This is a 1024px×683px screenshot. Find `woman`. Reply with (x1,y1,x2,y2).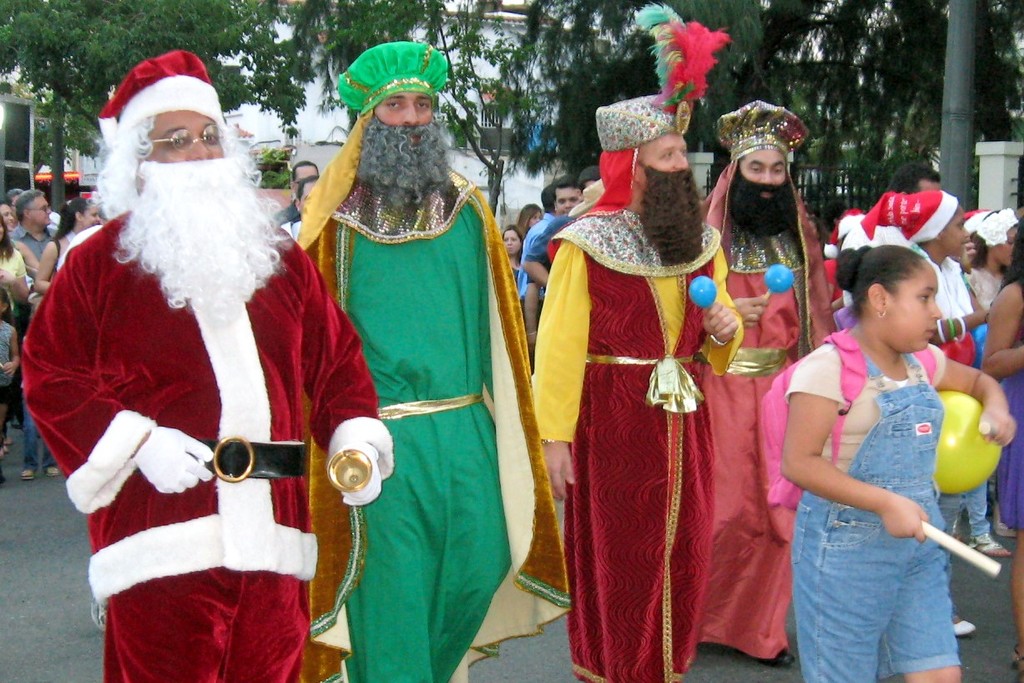
(0,212,30,328).
